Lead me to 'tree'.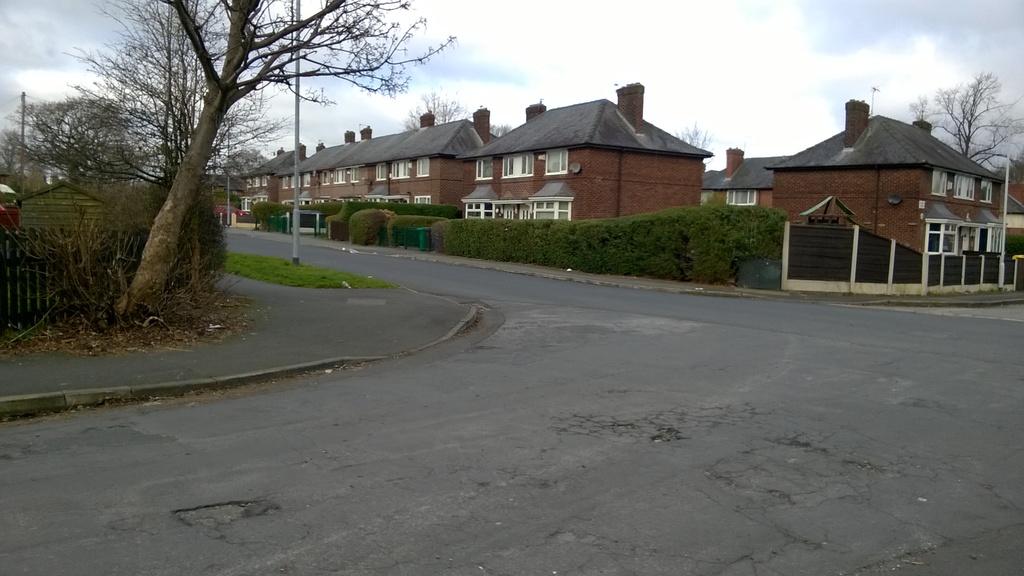
Lead to (left=905, top=67, right=1023, bottom=193).
